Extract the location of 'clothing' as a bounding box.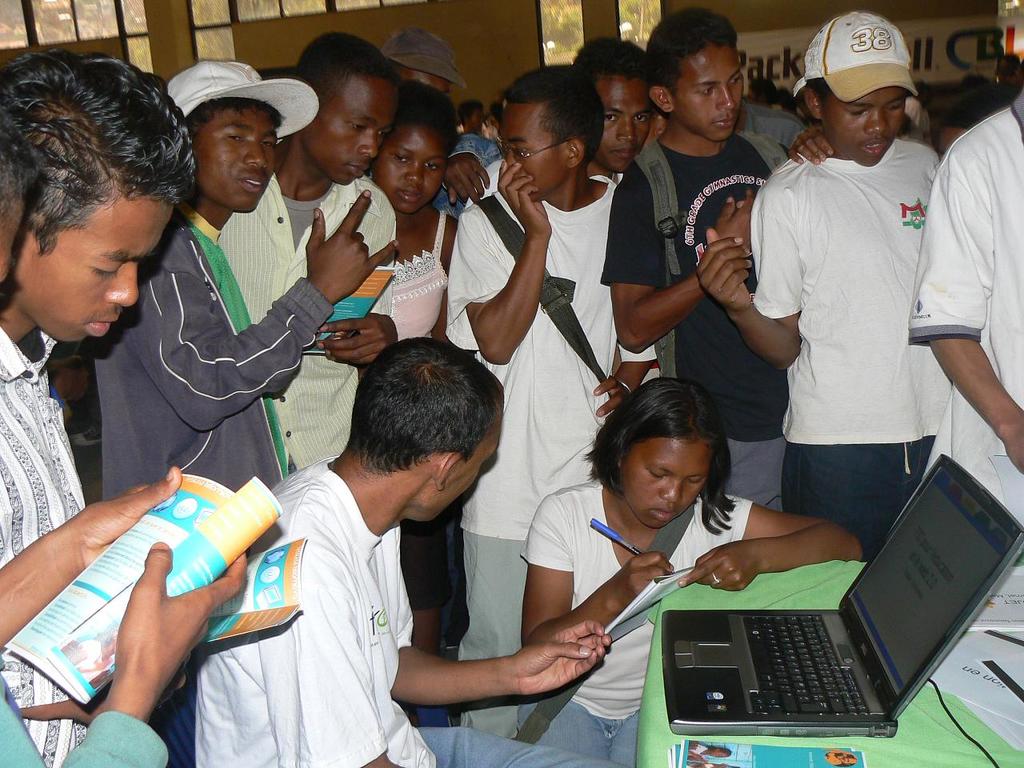
left=191, top=454, right=630, bottom=767.
